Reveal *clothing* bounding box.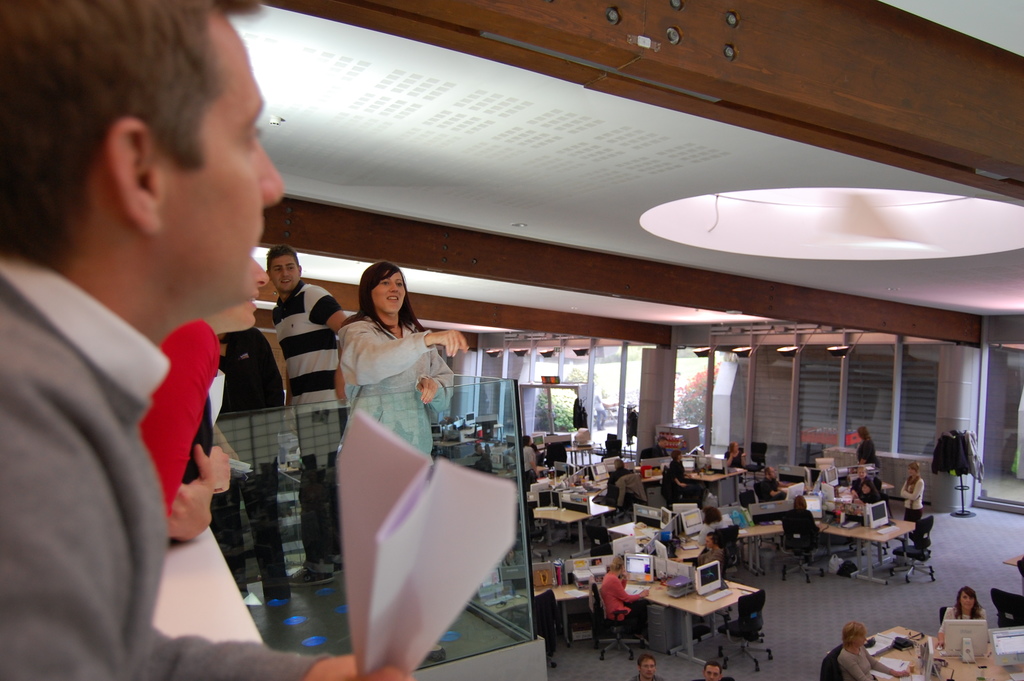
Revealed: (left=323, top=299, right=458, bottom=449).
